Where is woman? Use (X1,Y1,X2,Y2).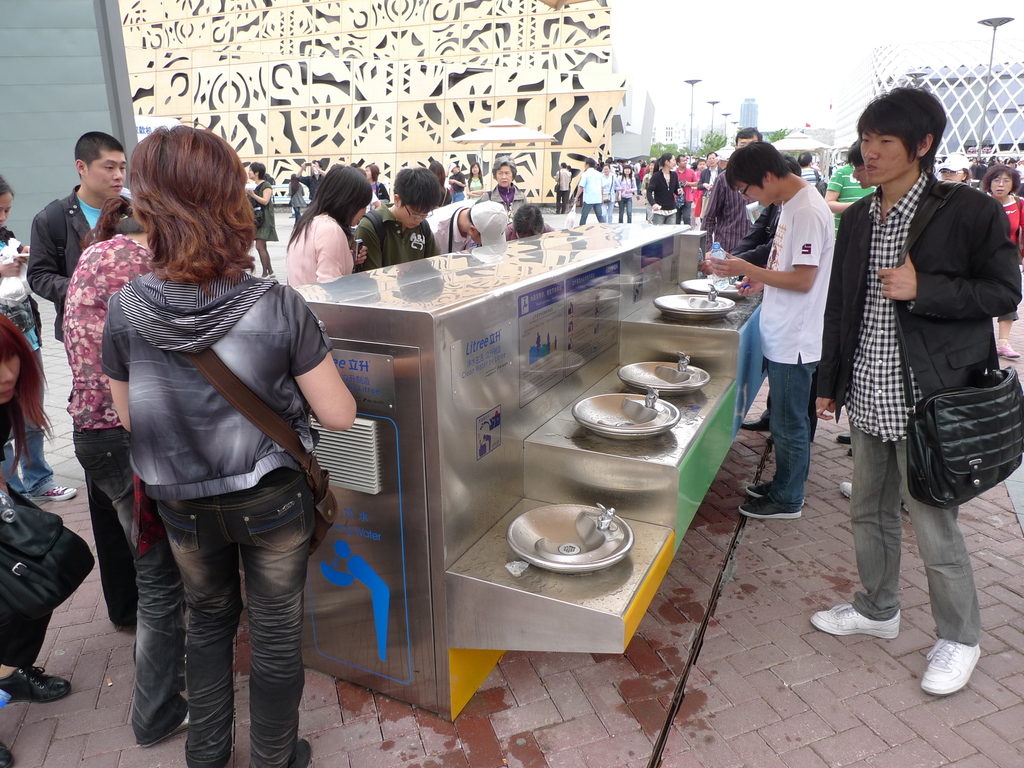
(284,159,369,291).
